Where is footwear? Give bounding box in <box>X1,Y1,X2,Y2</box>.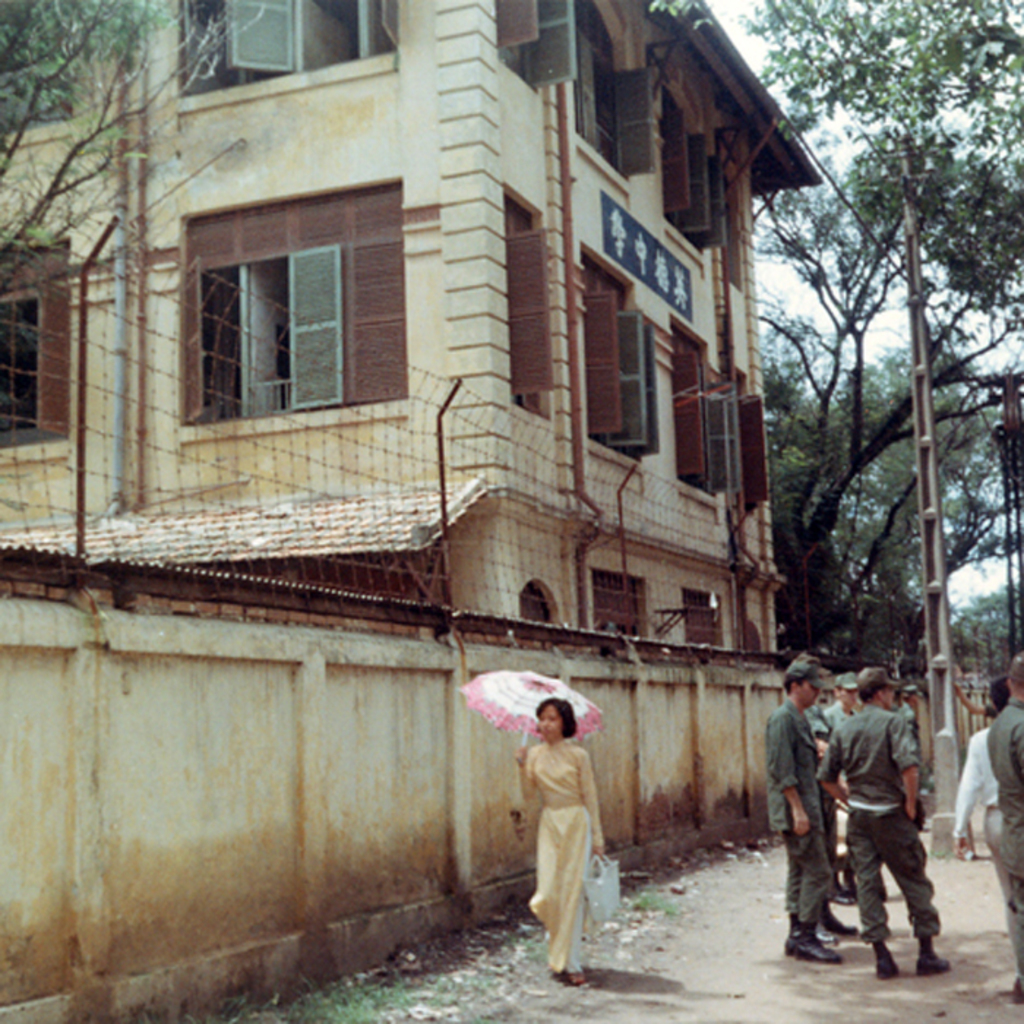
<box>821,900,856,935</box>.
